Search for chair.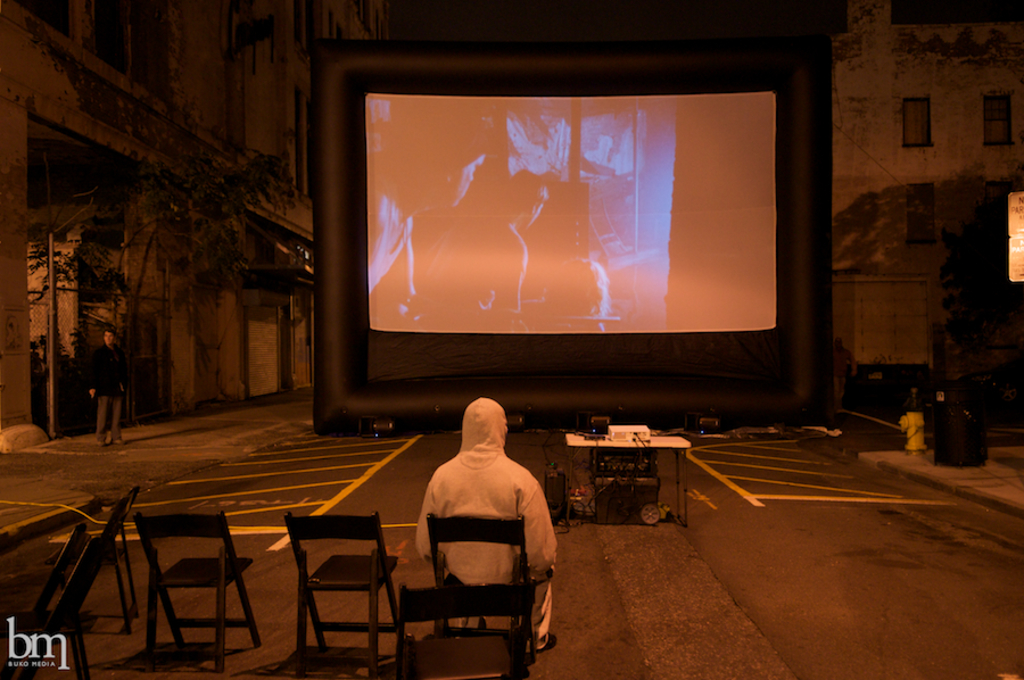
Found at region(396, 590, 528, 679).
